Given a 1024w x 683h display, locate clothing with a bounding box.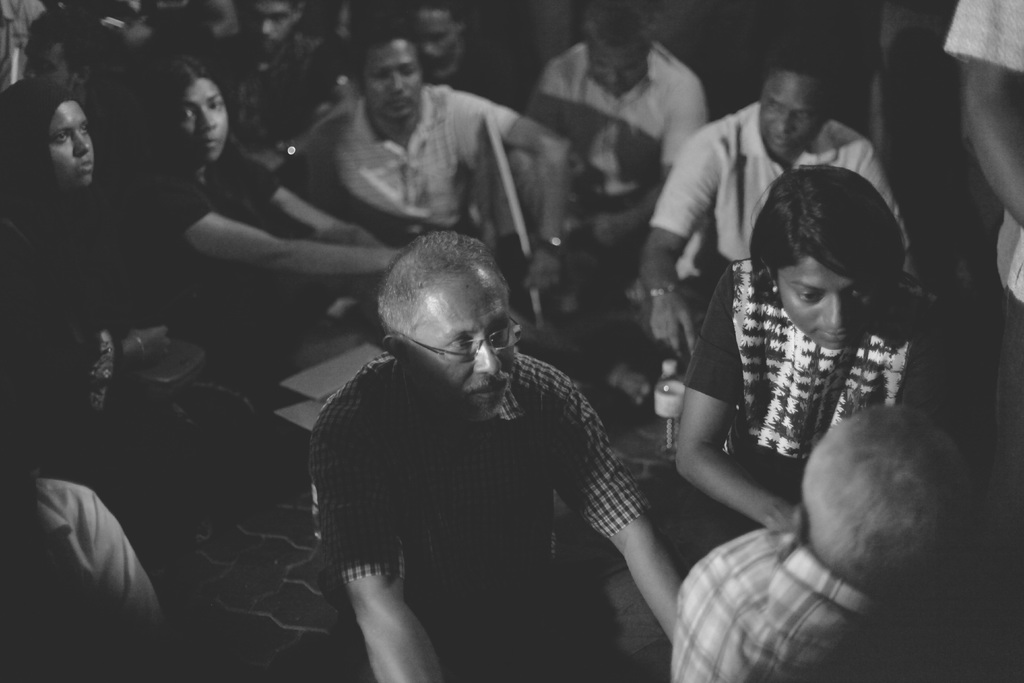
Located: <region>668, 279, 961, 552</region>.
